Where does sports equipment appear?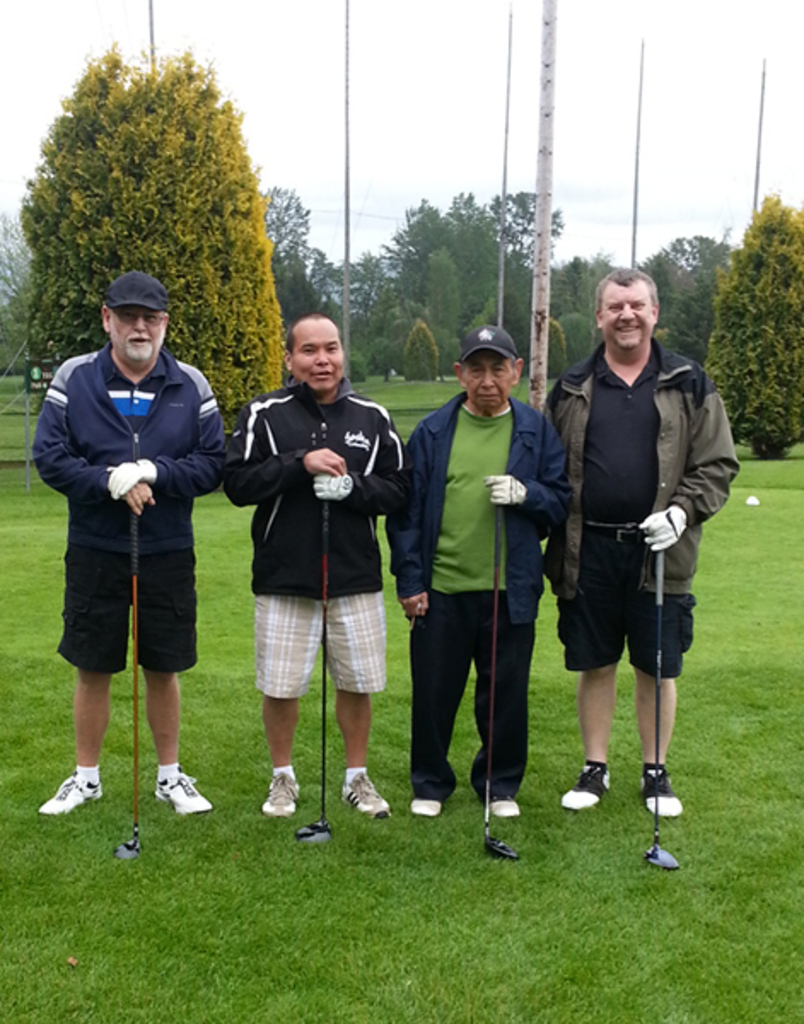
Appears at select_region(294, 481, 340, 848).
